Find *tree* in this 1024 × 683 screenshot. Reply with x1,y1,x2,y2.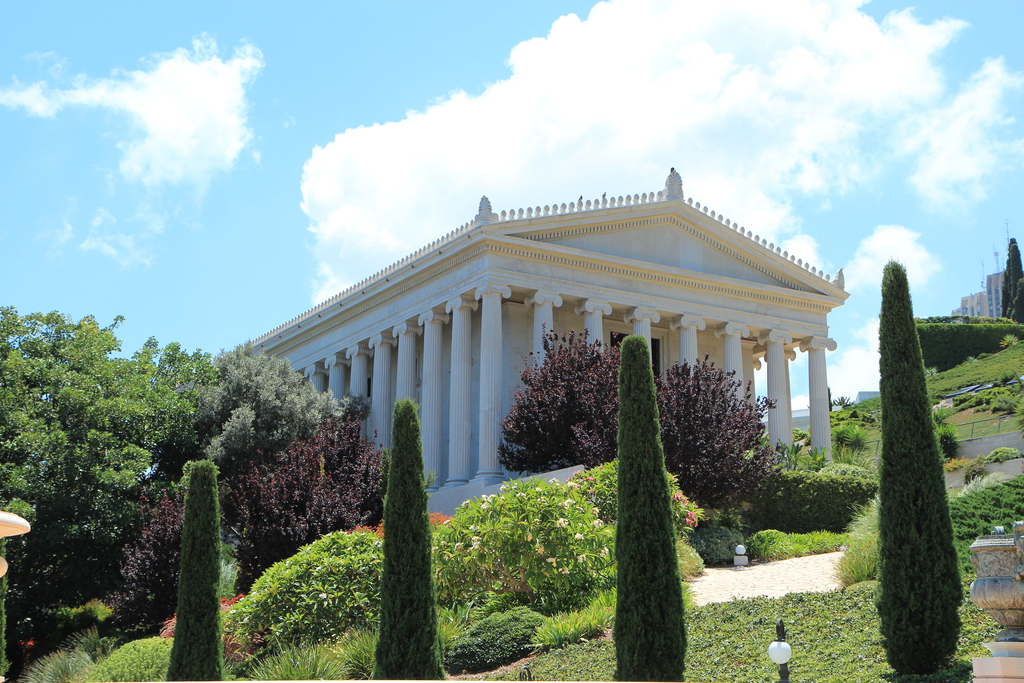
368,395,441,682.
